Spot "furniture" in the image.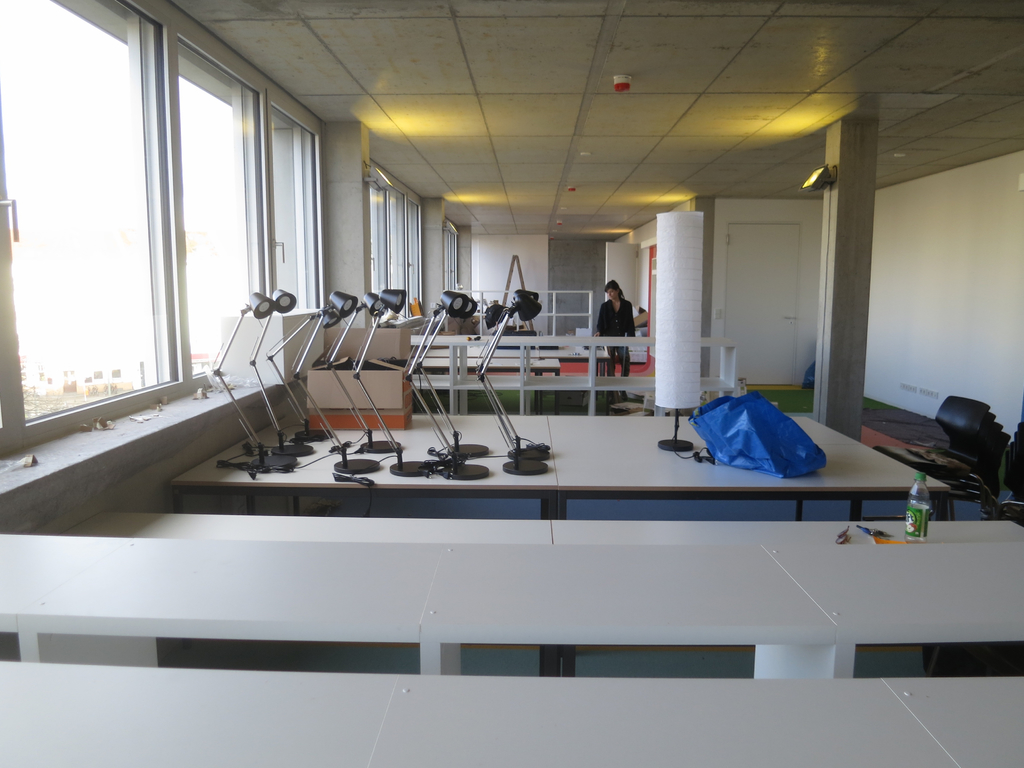
"furniture" found at region(408, 333, 743, 415).
